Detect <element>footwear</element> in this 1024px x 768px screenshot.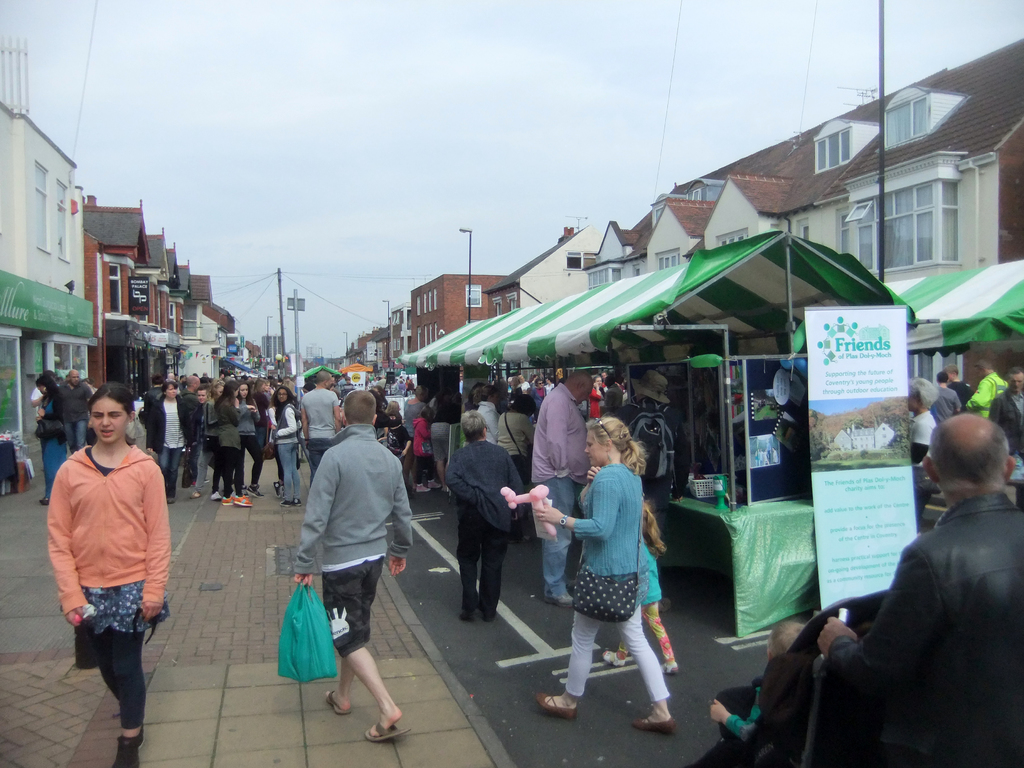
Detection: detection(540, 591, 574, 606).
